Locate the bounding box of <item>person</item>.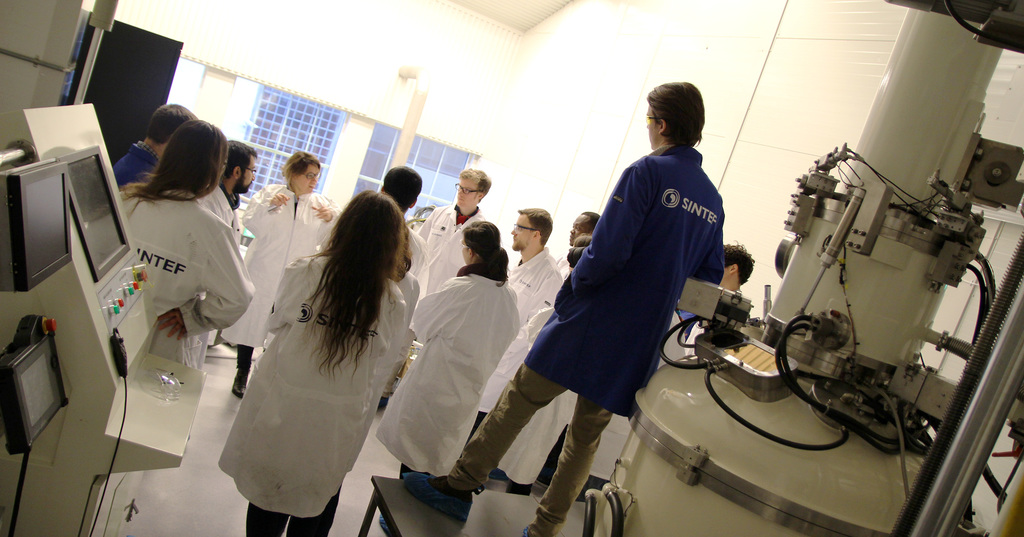
Bounding box: crop(240, 149, 340, 397).
